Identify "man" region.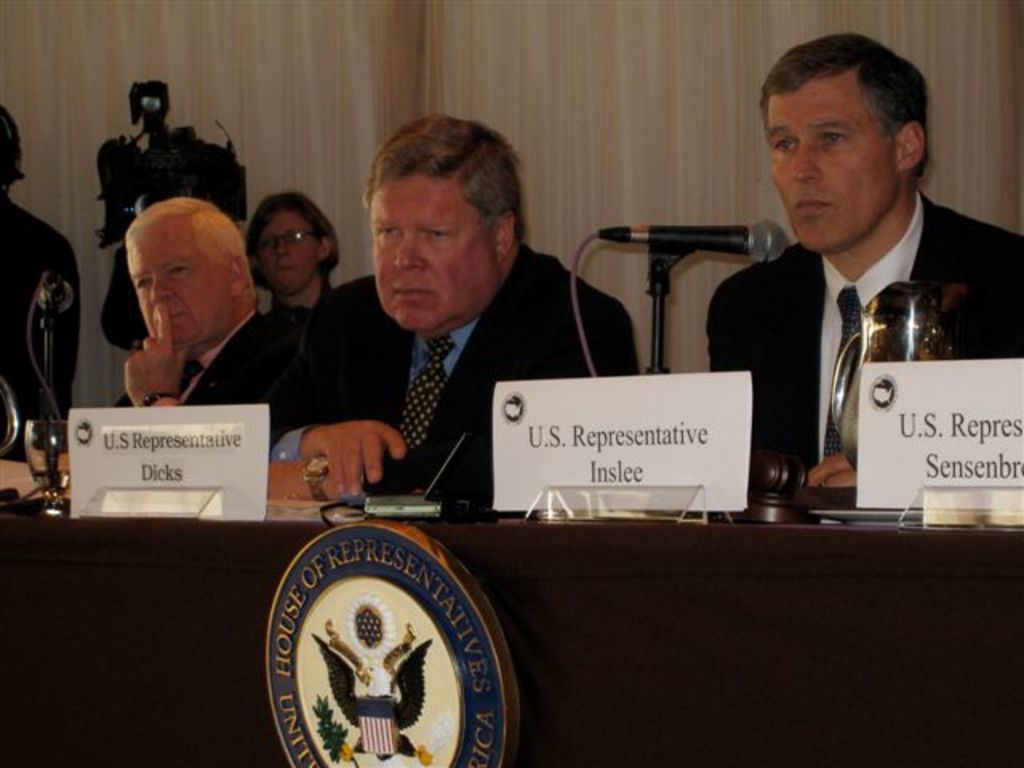
Region: (707,30,1022,499).
